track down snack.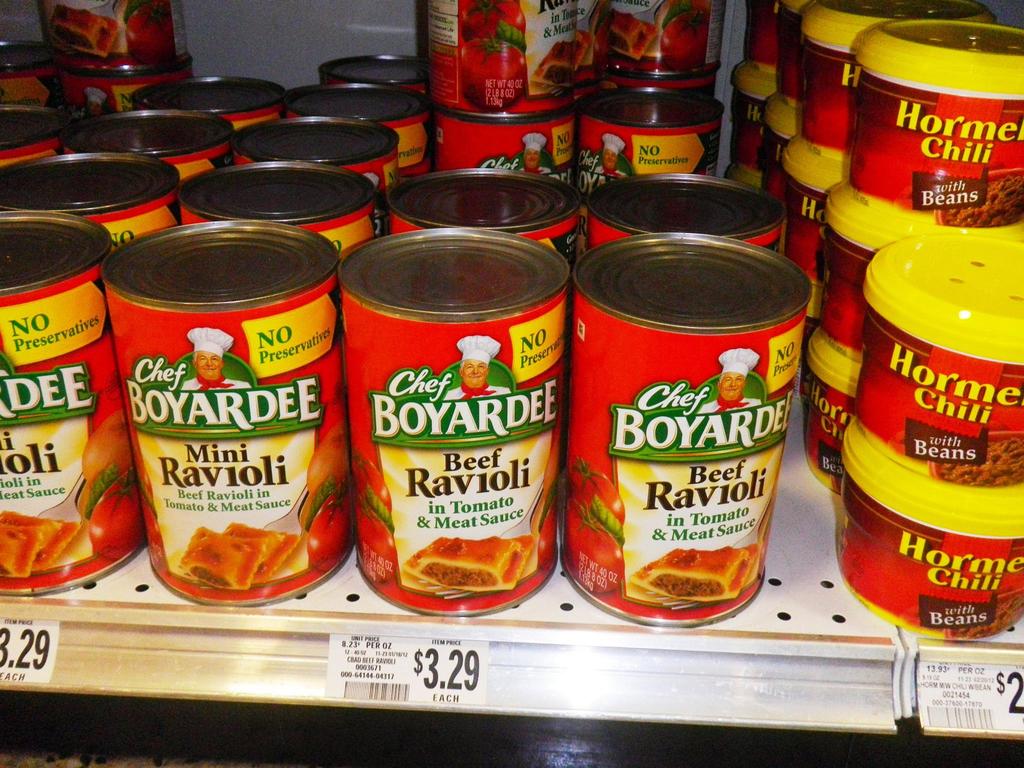
Tracked to left=1, top=509, right=80, bottom=580.
